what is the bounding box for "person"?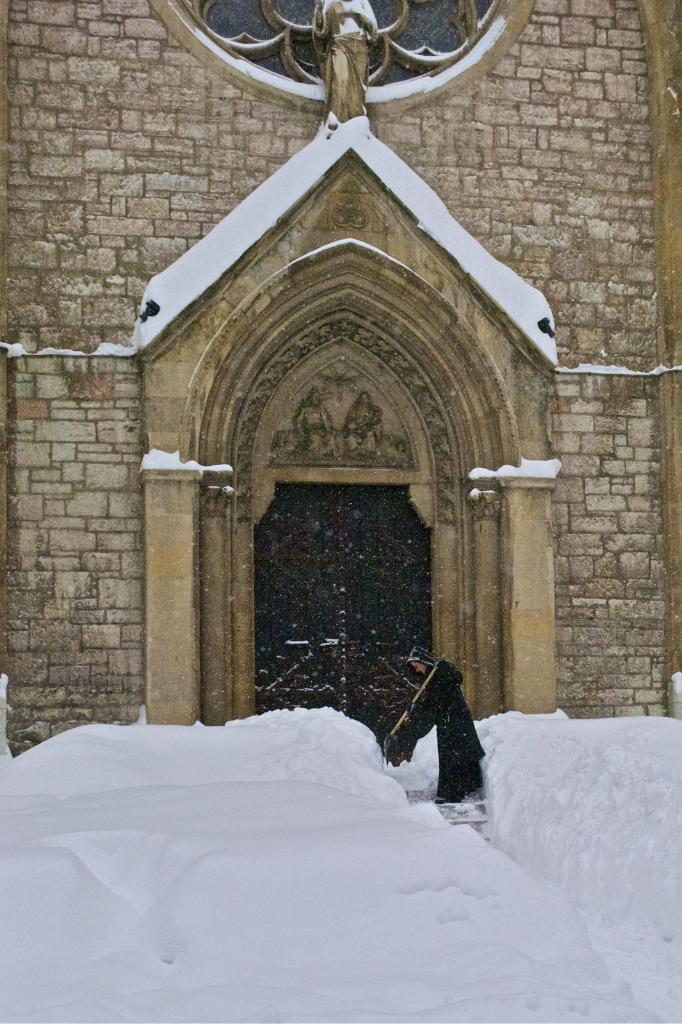
l=371, t=642, r=483, b=808.
